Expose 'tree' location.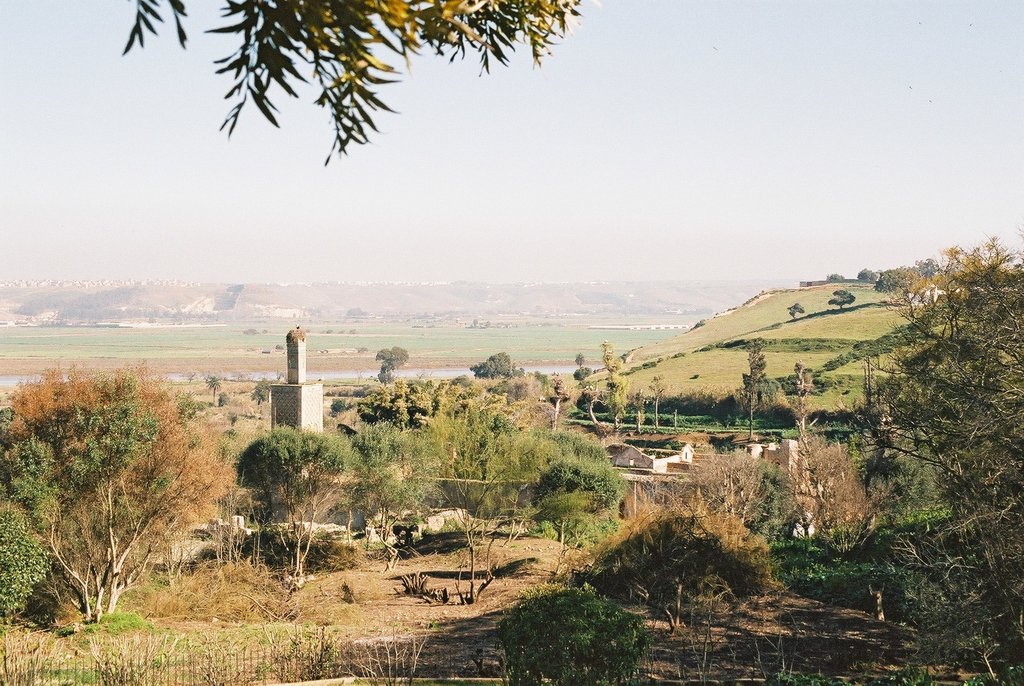
Exposed at [345,306,372,317].
